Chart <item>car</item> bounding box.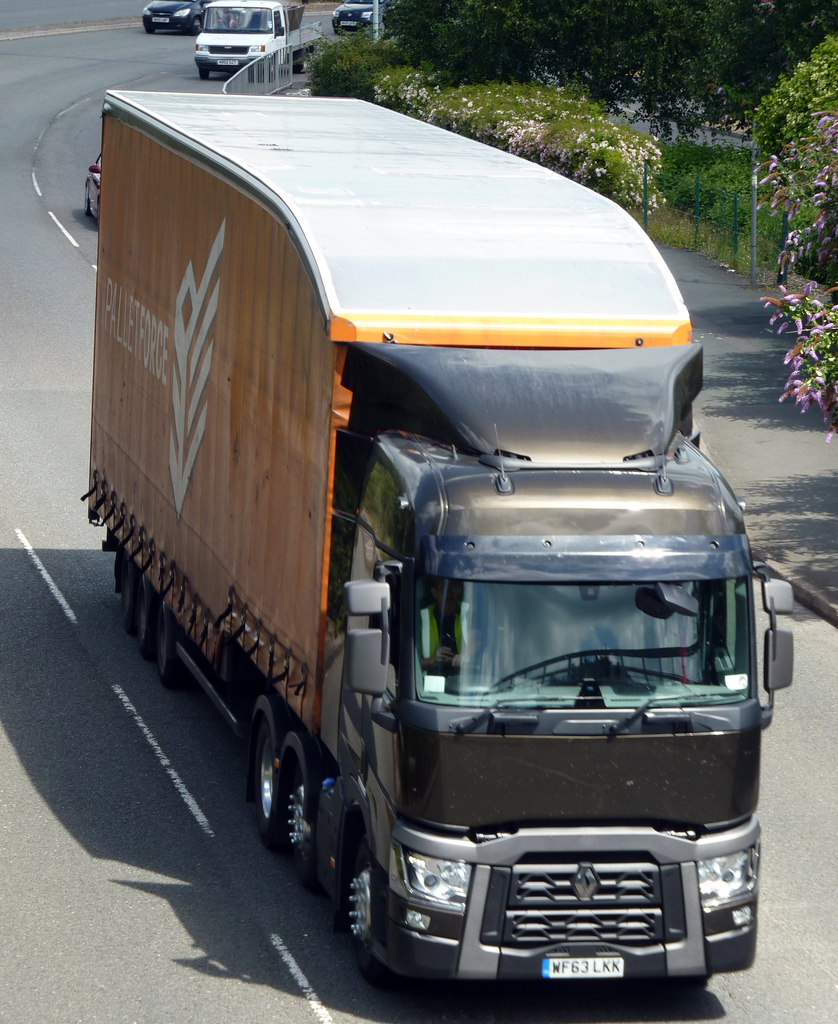
Charted: (331,0,420,31).
